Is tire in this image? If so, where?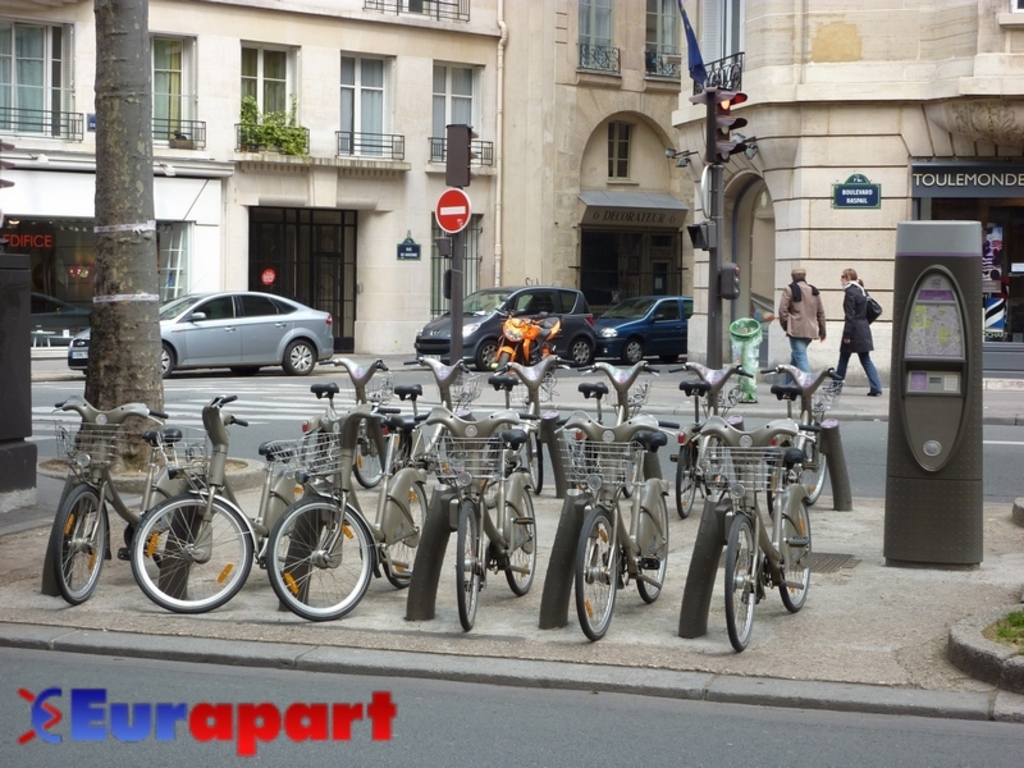
Yes, at 151/526/172/567.
